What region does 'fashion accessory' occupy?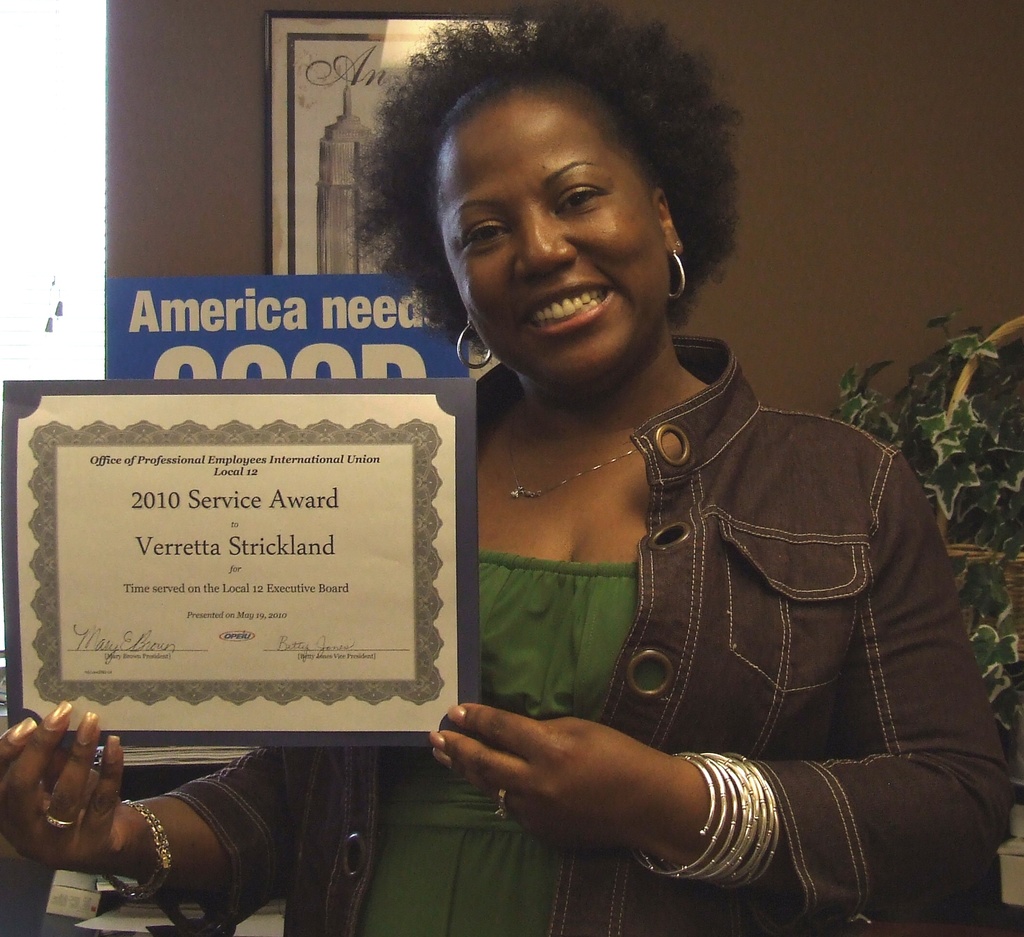
{"left": 494, "top": 792, "right": 512, "bottom": 824}.
